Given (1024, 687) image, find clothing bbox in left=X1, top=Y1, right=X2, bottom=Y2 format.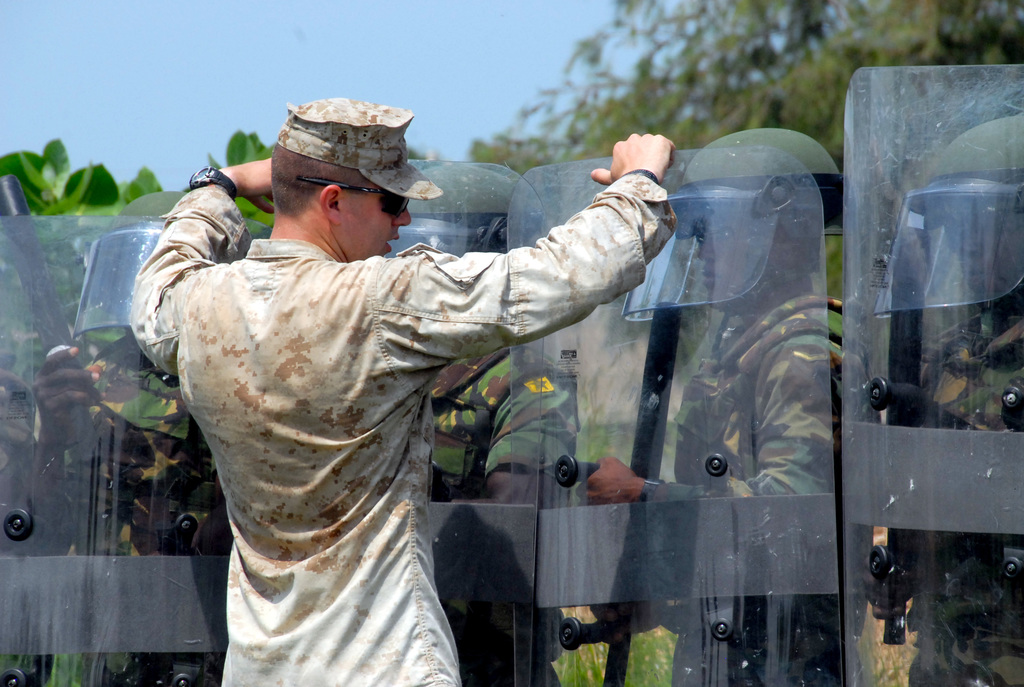
left=143, top=162, right=604, bottom=673.
